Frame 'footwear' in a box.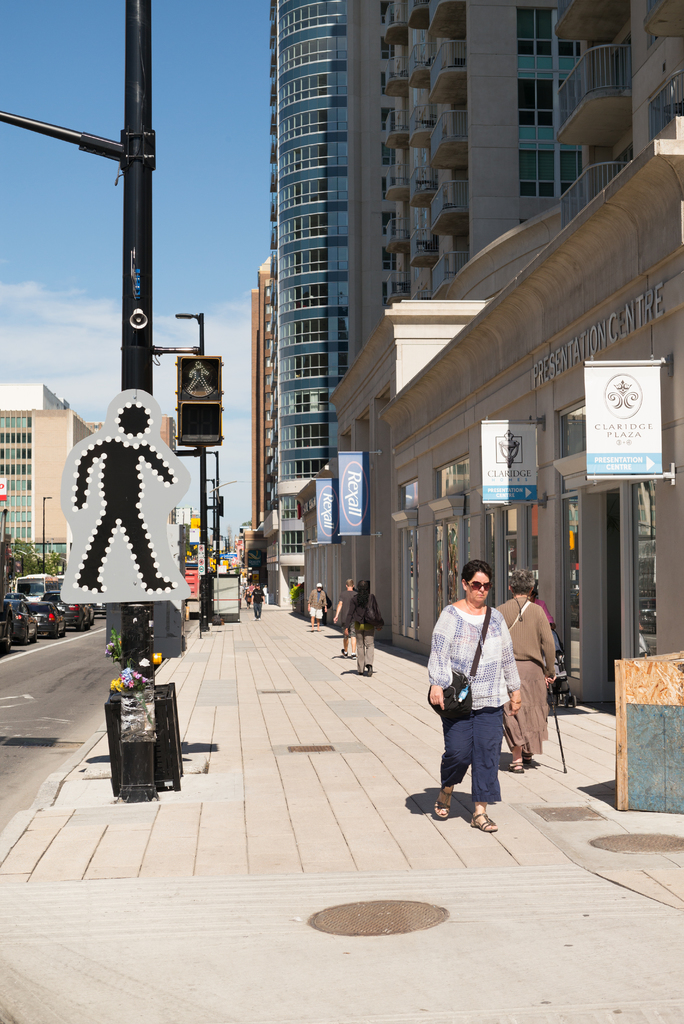
{"left": 469, "top": 802, "right": 499, "bottom": 838}.
